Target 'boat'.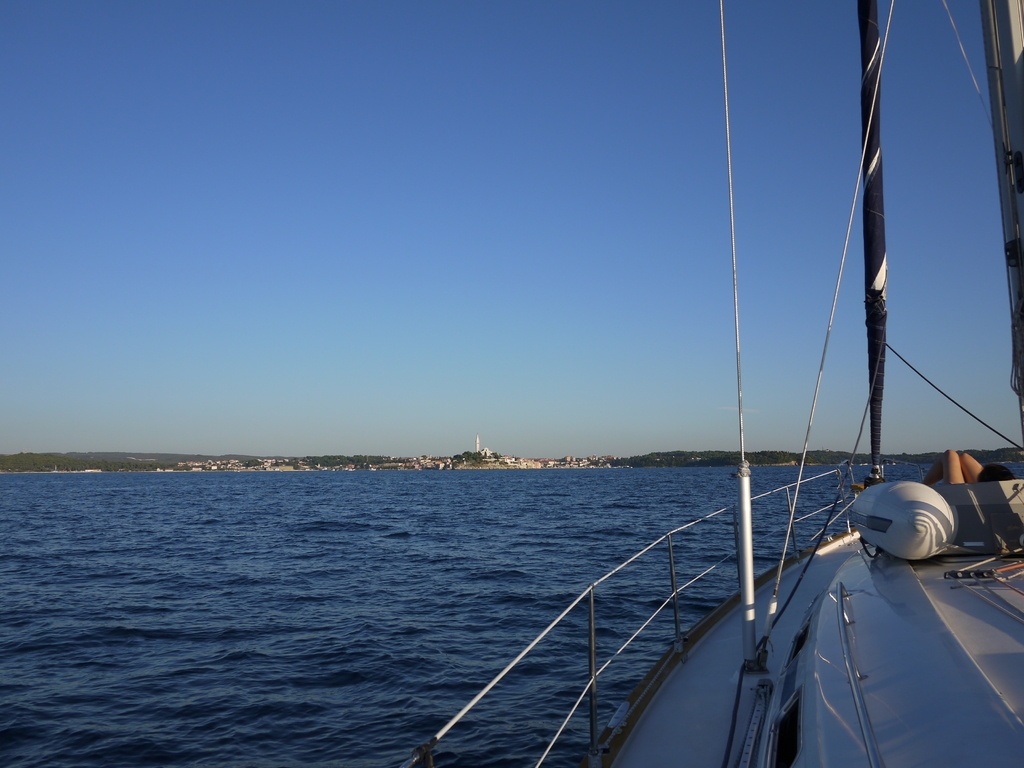
Target region: (x1=397, y1=0, x2=1023, y2=767).
